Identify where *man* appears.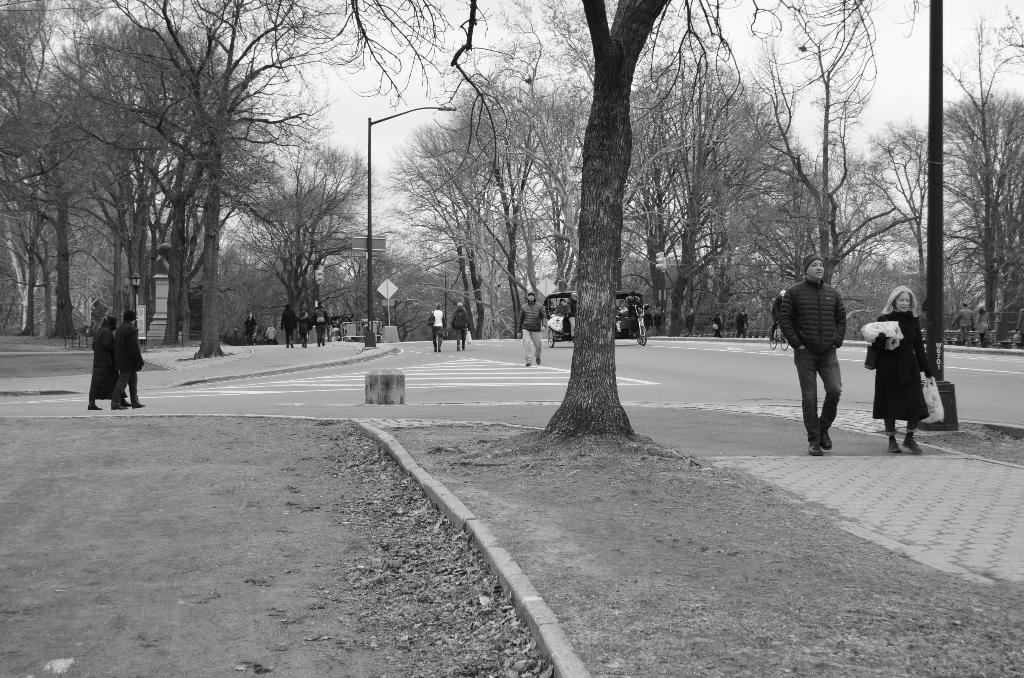
Appears at <box>449,302,471,350</box>.
